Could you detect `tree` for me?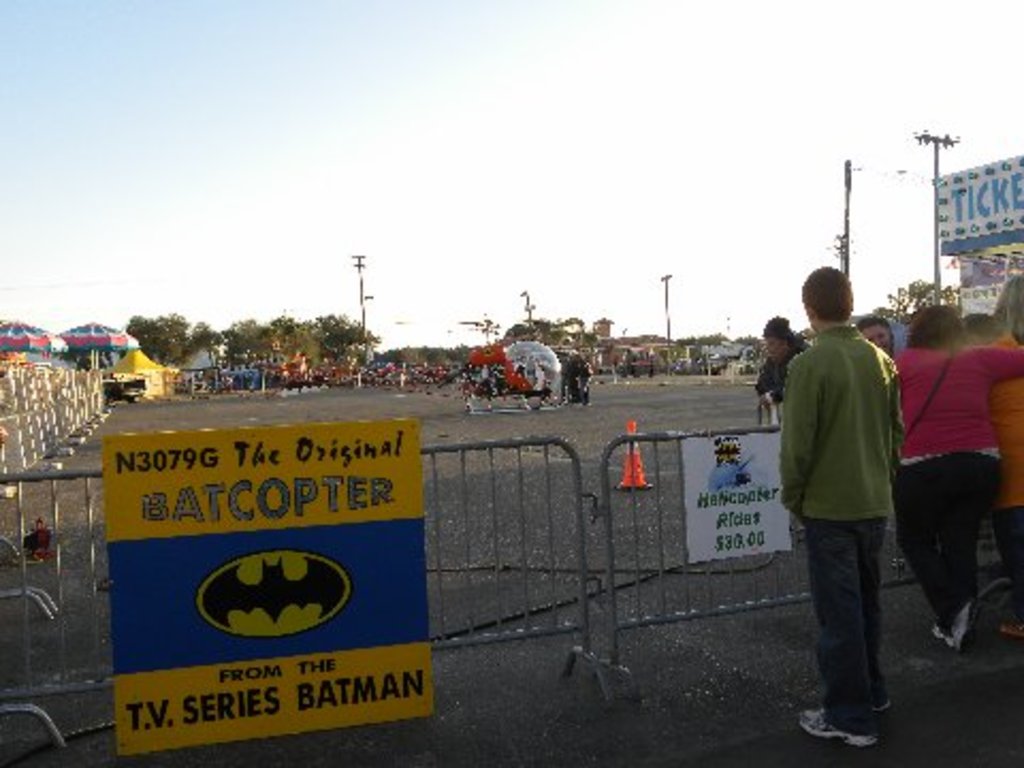
Detection result: rect(870, 279, 949, 320).
